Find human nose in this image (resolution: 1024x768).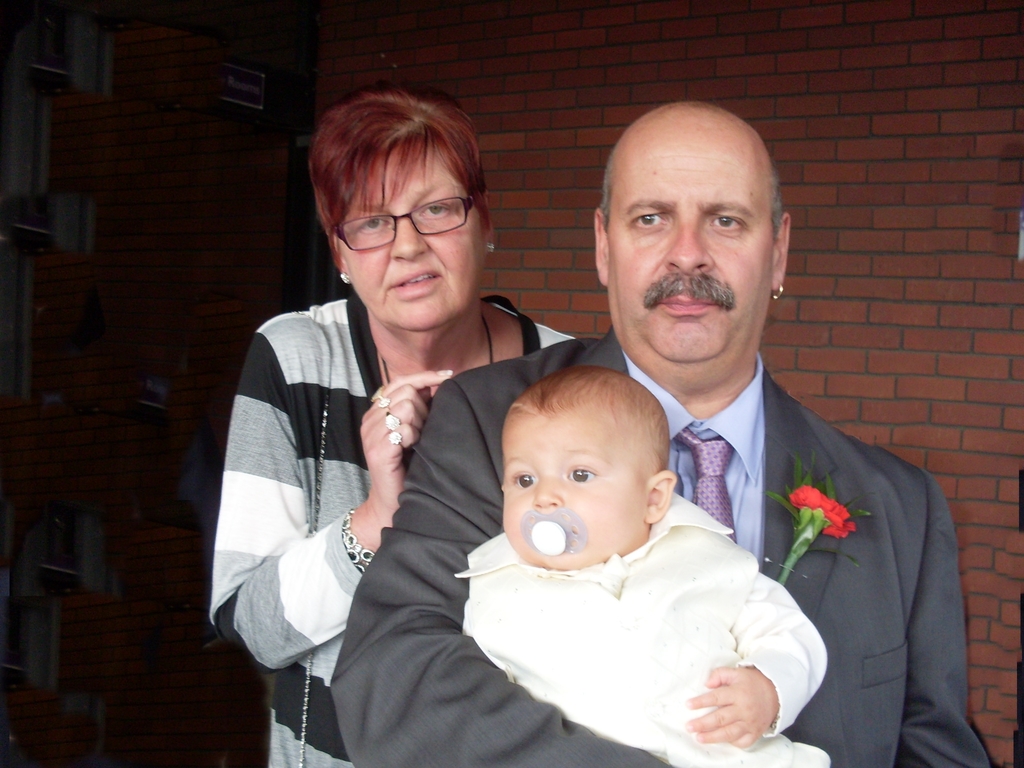
{"left": 662, "top": 220, "right": 715, "bottom": 279}.
